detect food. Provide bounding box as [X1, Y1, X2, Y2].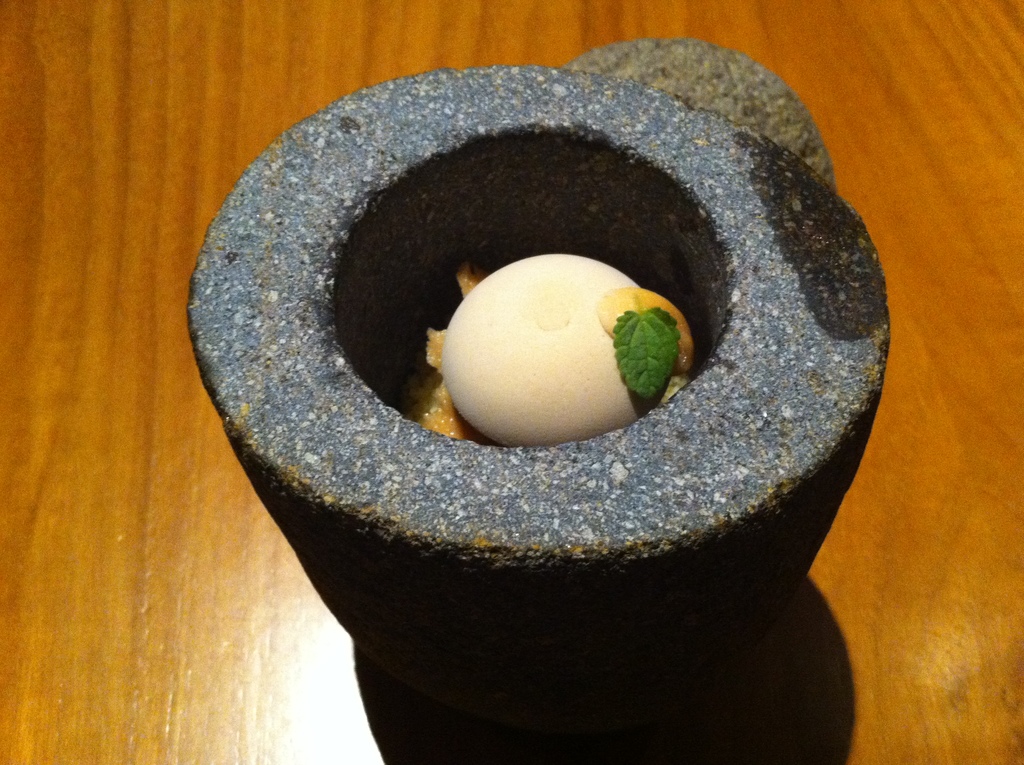
[381, 226, 692, 440].
